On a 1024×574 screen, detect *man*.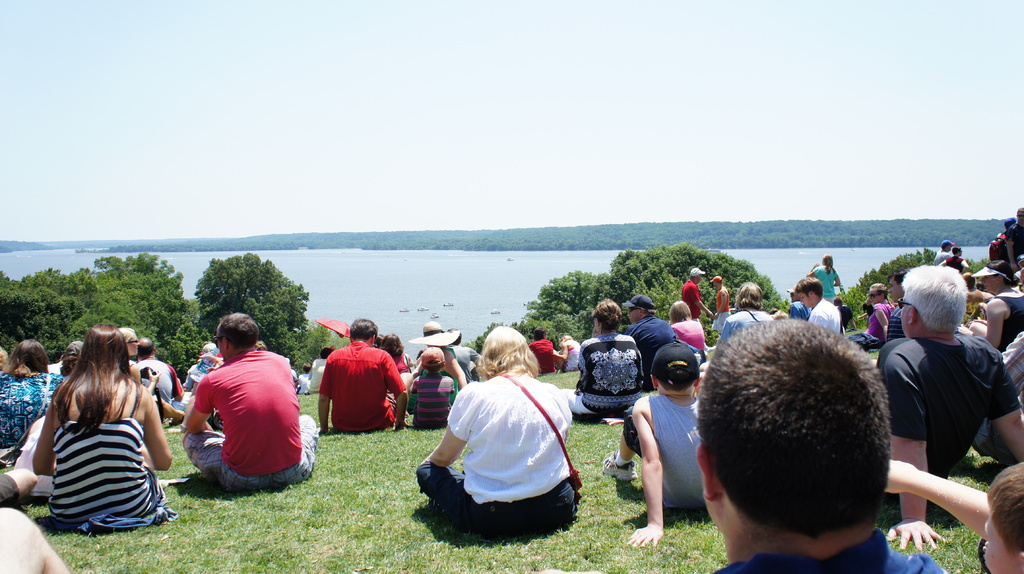
<bbox>787, 291, 812, 319</bbox>.
